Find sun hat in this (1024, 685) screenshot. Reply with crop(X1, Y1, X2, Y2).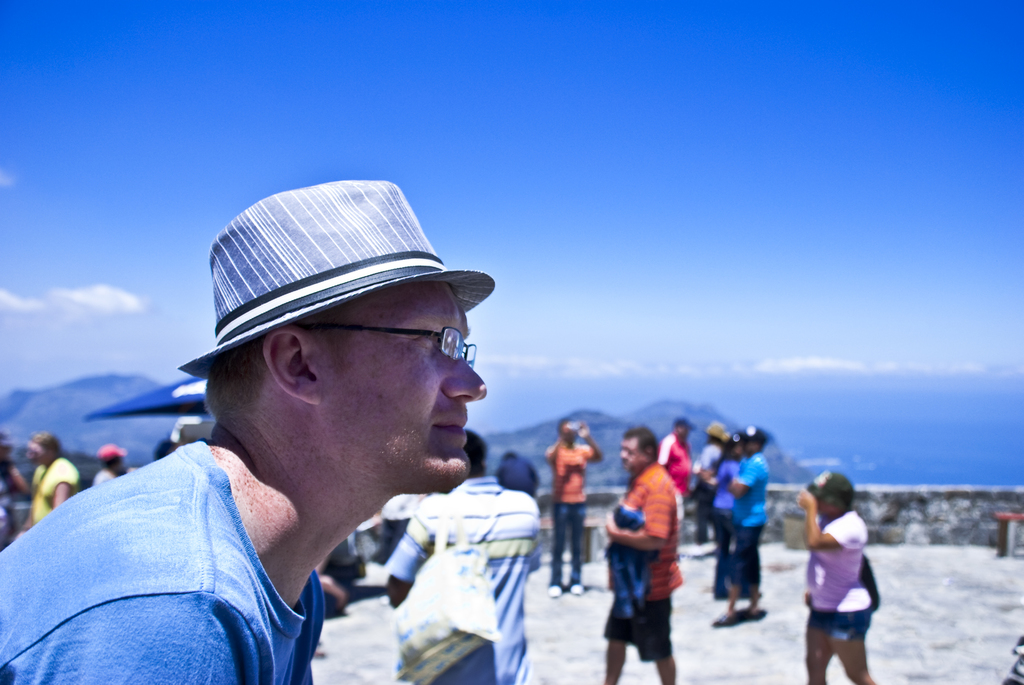
crop(94, 440, 131, 460).
